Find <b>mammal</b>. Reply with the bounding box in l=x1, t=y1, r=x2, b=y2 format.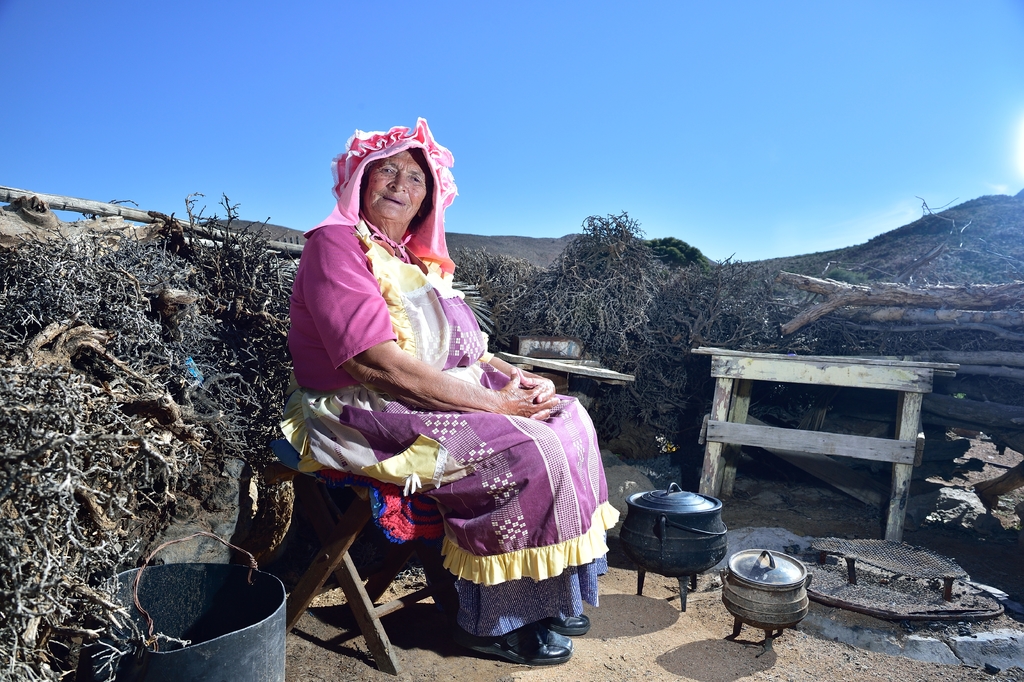
l=247, t=129, r=625, b=625.
